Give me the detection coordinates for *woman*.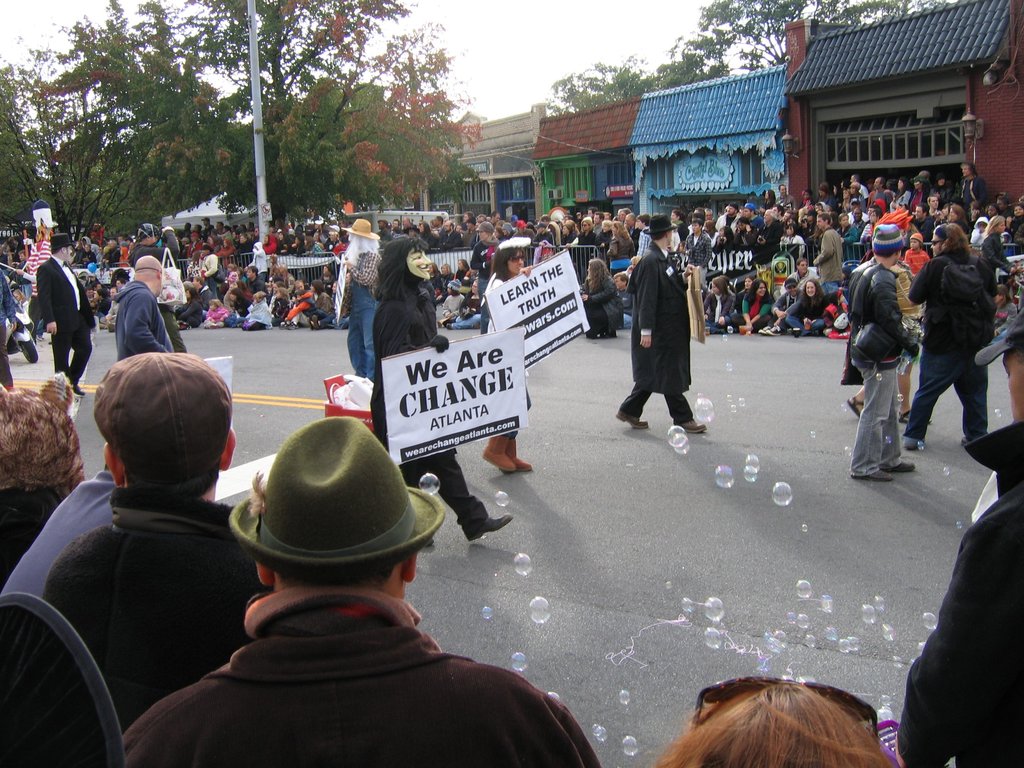
841:189:851:209.
